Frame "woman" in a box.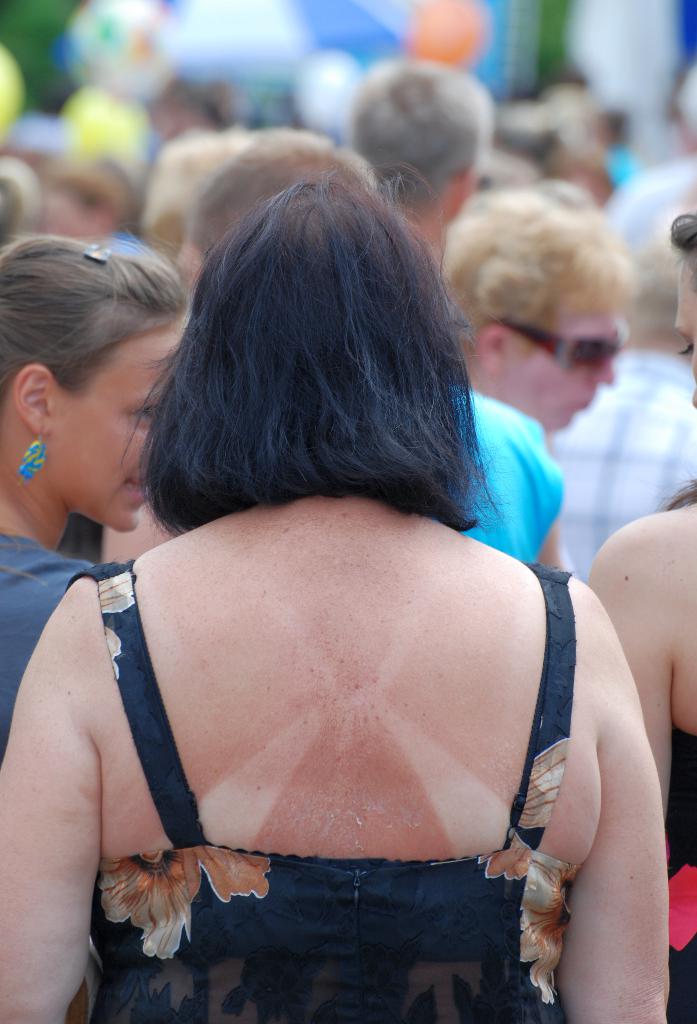
l=0, t=164, r=673, b=1023.
